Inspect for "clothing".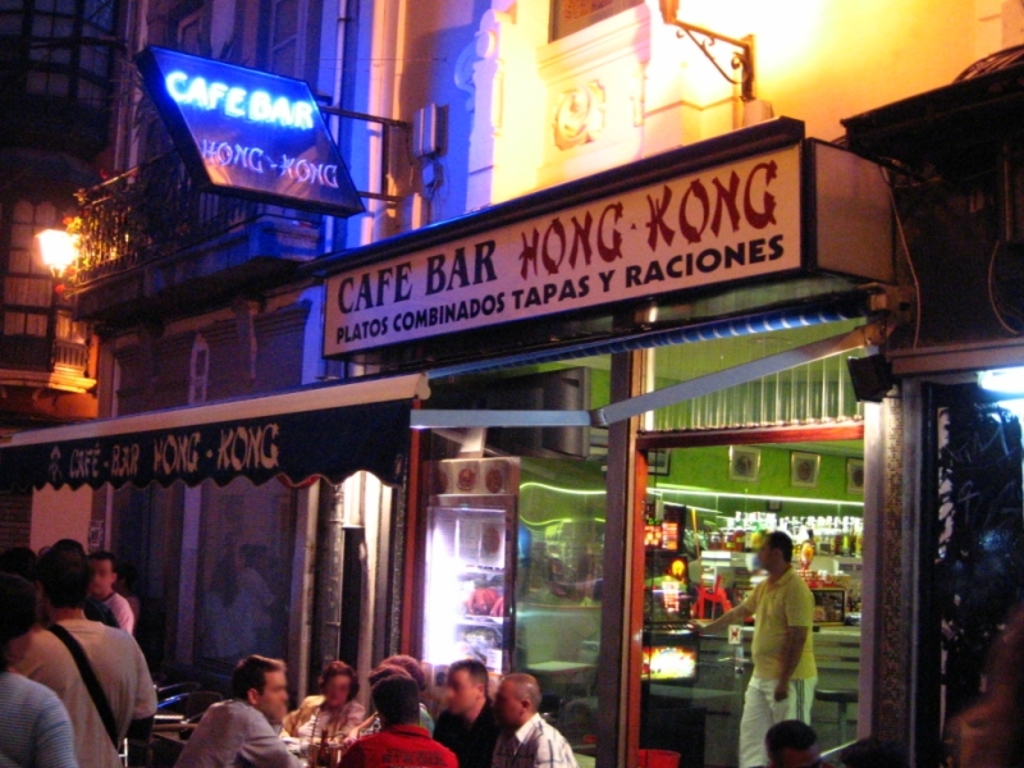
Inspection: BBox(739, 573, 818, 767).
